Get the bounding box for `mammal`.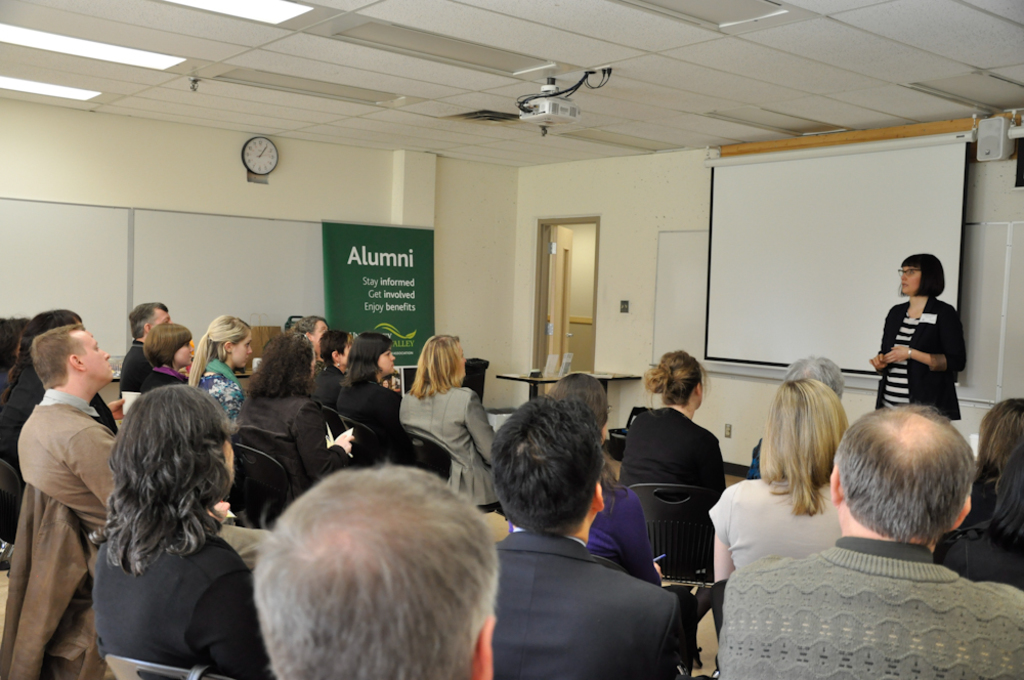
547 372 666 588.
